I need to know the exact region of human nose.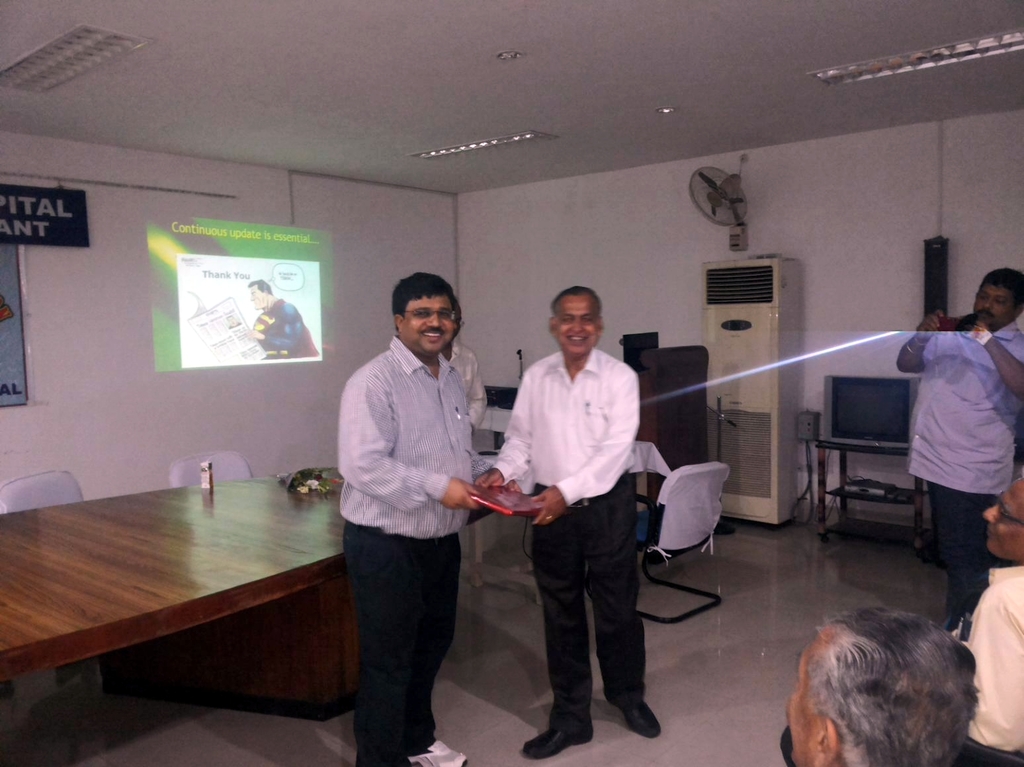
Region: left=423, top=311, right=443, bottom=327.
